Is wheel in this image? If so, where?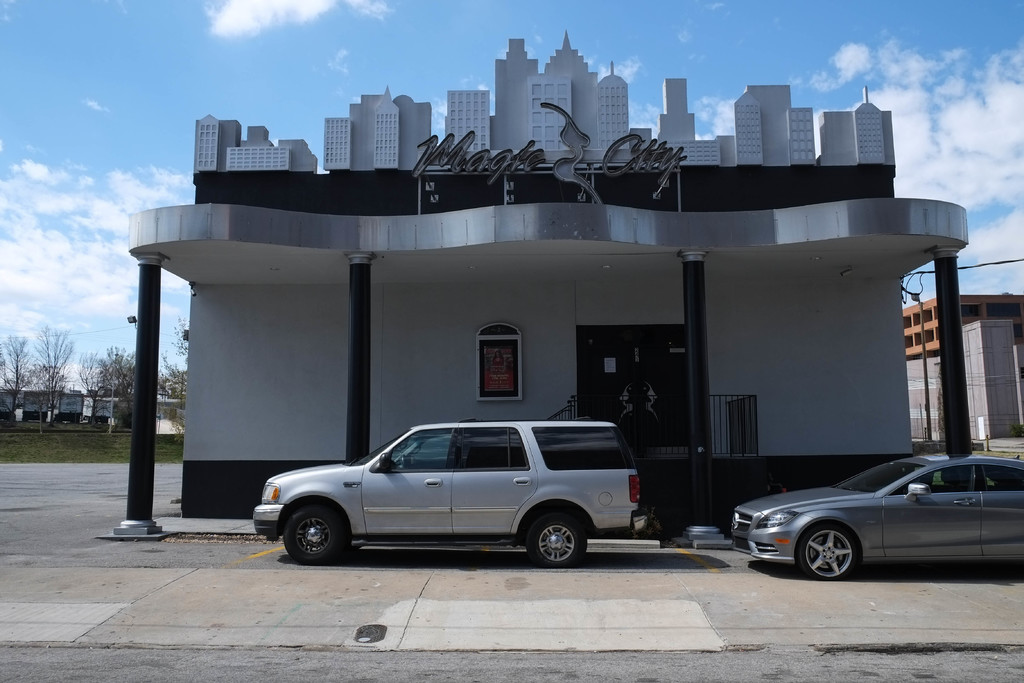
Yes, at [x1=283, y1=502, x2=356, y2=571].
